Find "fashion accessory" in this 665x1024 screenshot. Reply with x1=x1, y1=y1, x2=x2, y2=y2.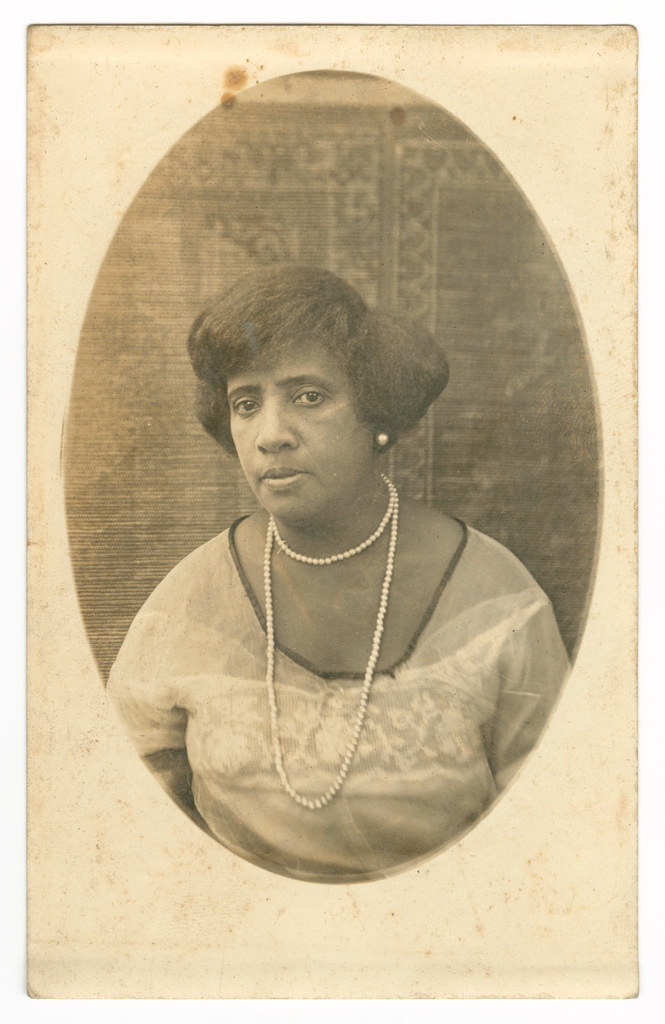
x1=377, y1=426, x2=391, y2=452.
